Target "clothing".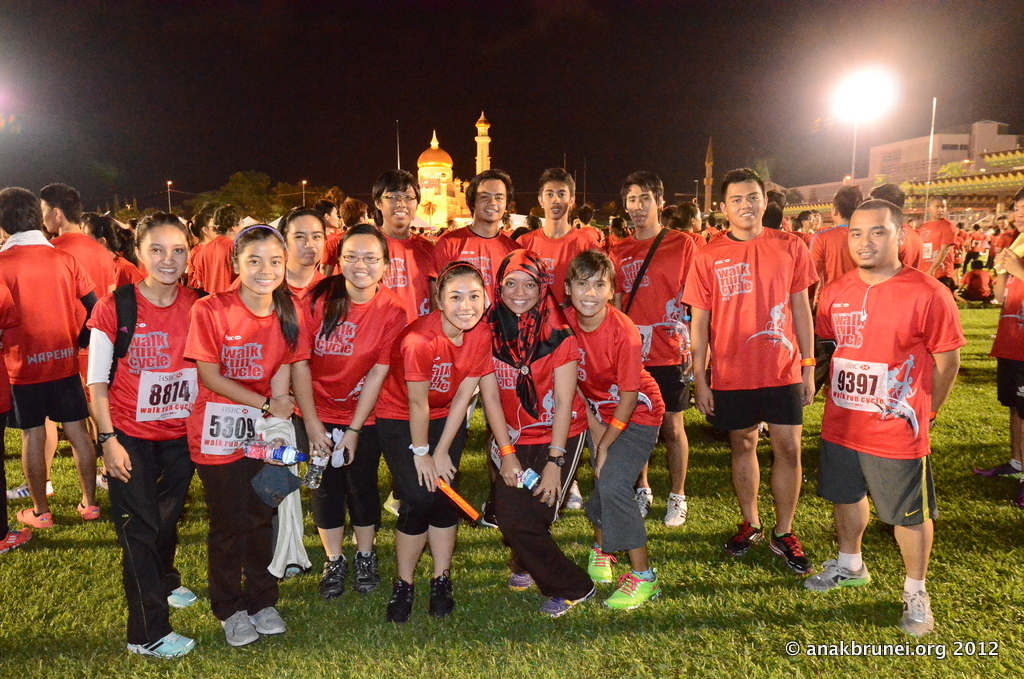
Target region: region(610, 229, 703, 403).
